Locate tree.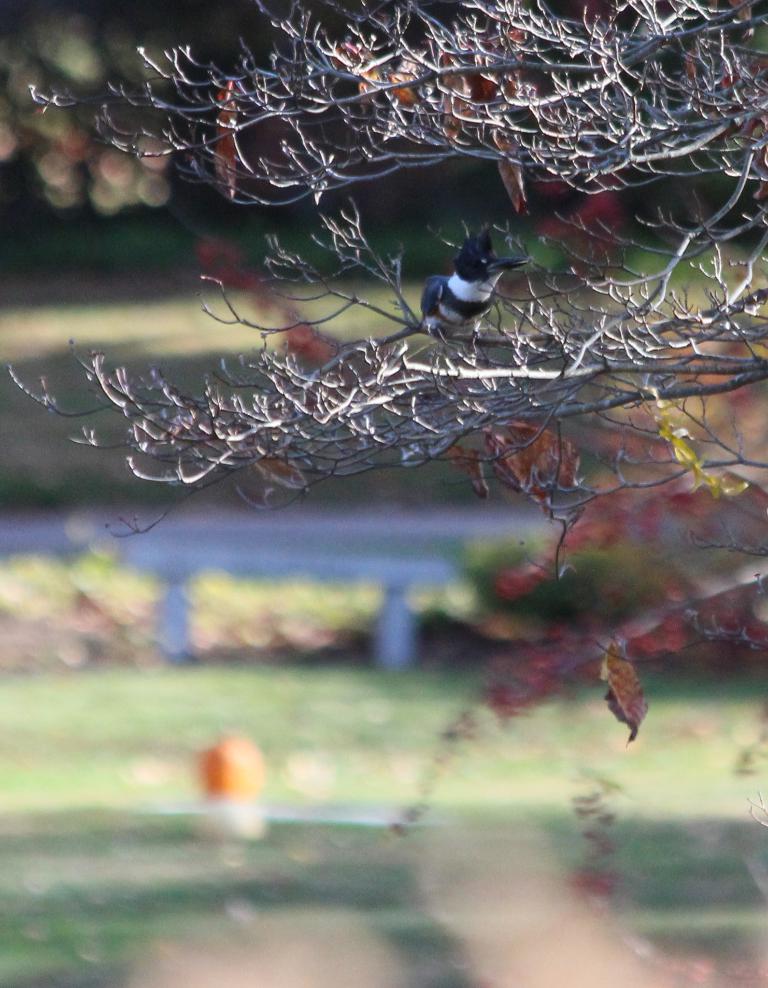
Bounding box: Rect(0, 0, 767, 769).
